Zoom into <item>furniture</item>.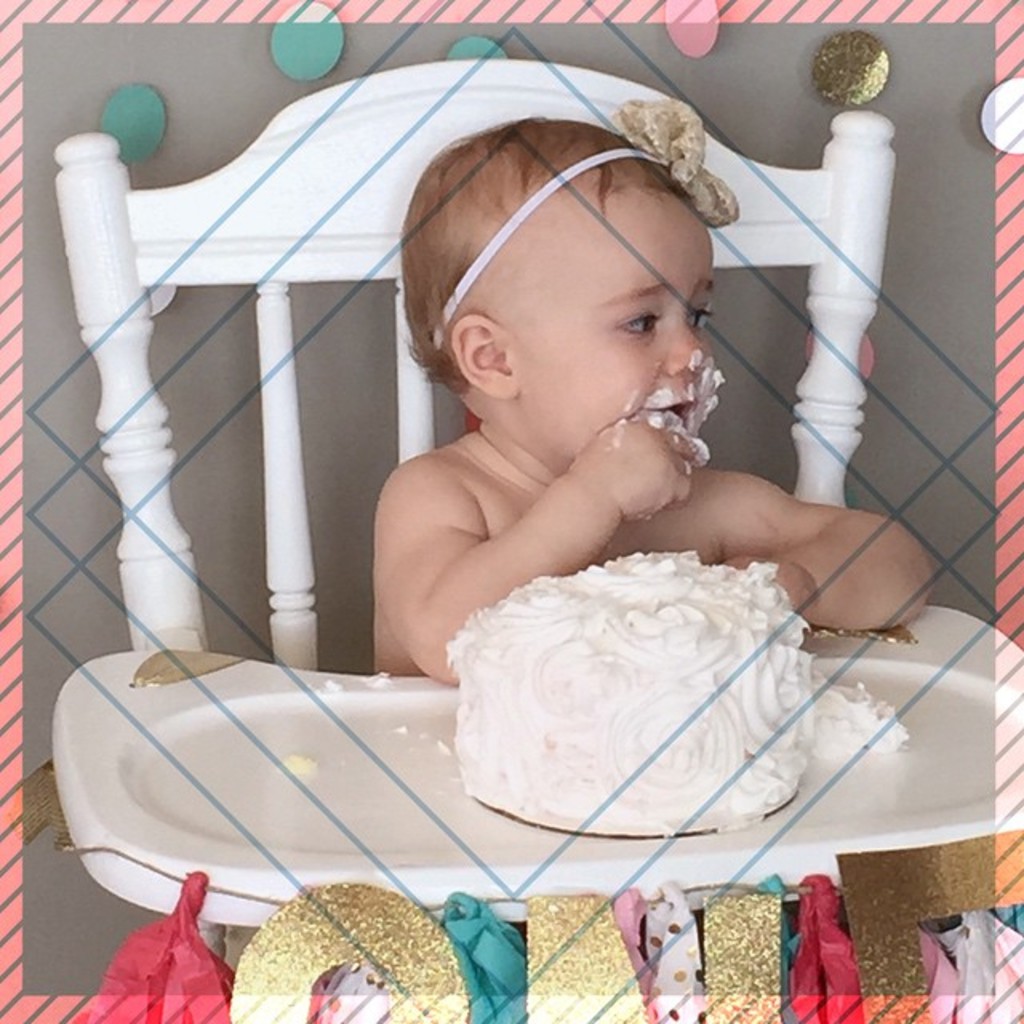
Zoom target: <region>45, 51, 1022, 997</region>.
